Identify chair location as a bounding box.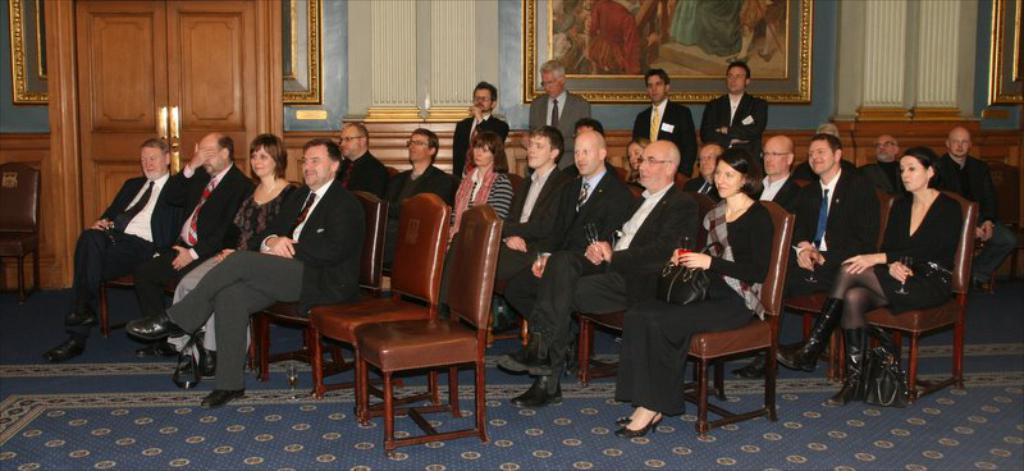
detection(838, 187, 973, 415).
